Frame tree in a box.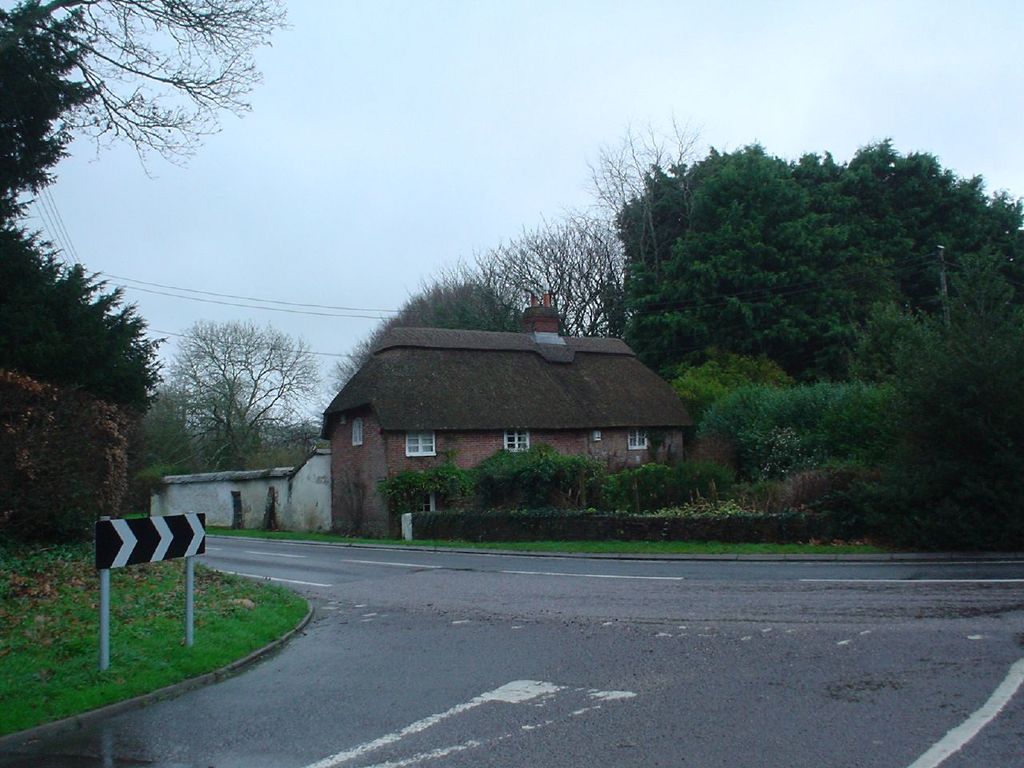
Rect(308, 360, 364, 438).
